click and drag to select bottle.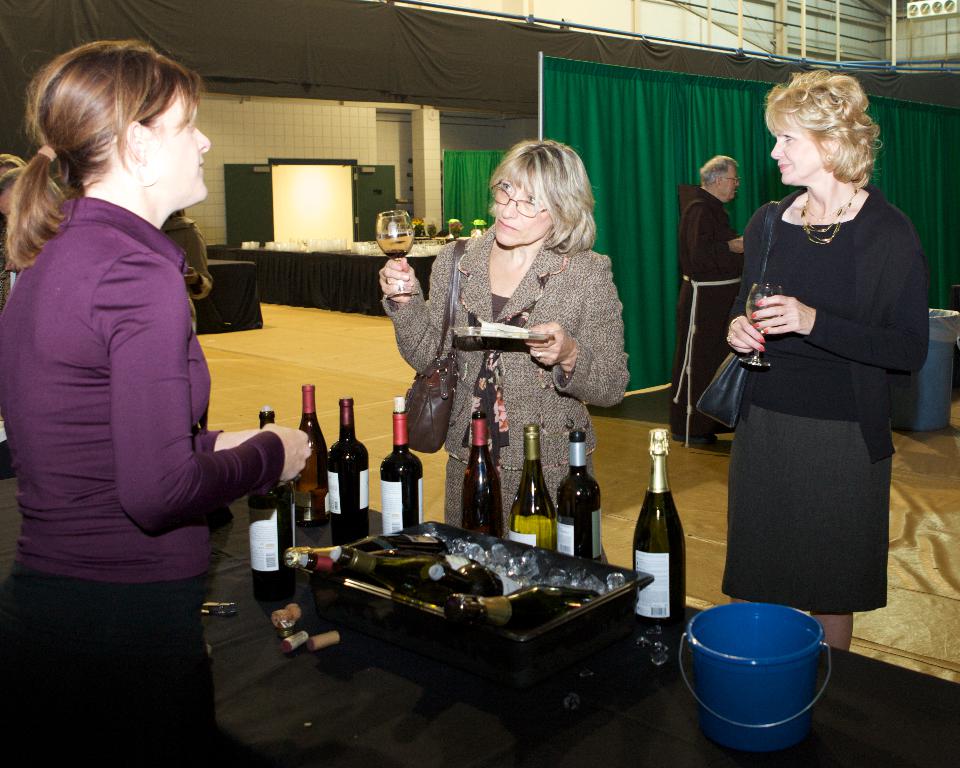
Selection: [507,426,554,550].
